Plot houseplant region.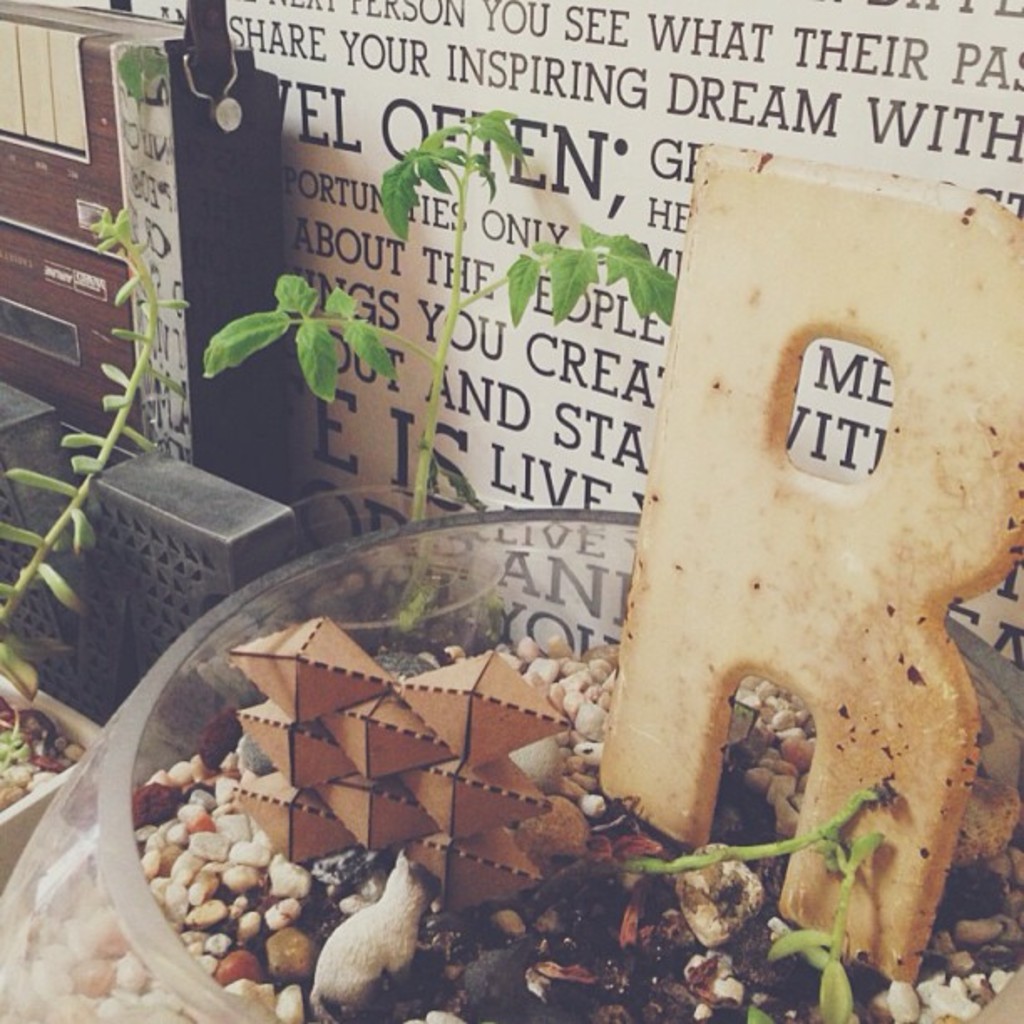
Plotted at bbox(0, 107, 1022, 1022).
